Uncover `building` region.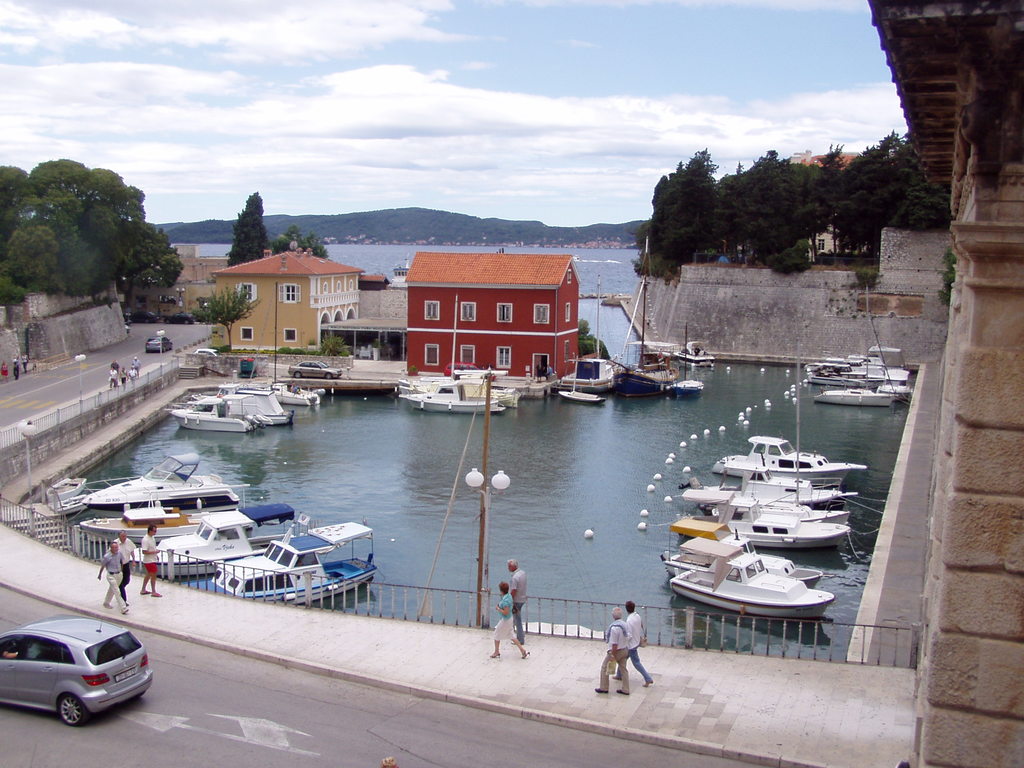
Uncovered: 216,249,361,352.
